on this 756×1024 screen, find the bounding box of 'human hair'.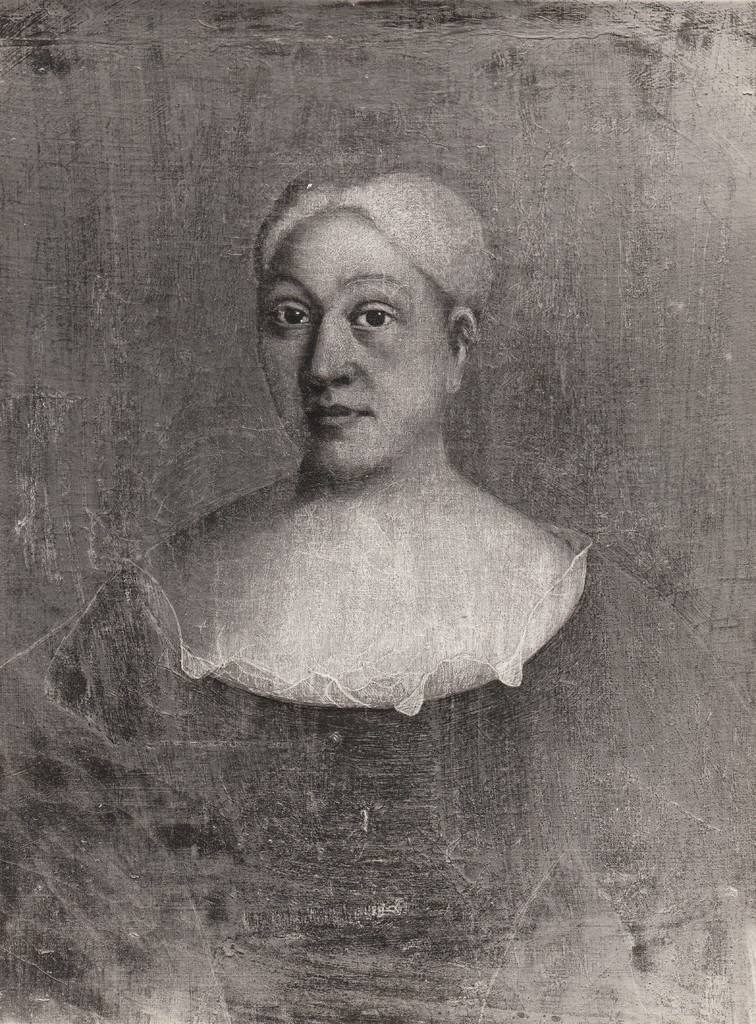
Bounding box: (x1=238, y1=156, x2=498, y2=300).
